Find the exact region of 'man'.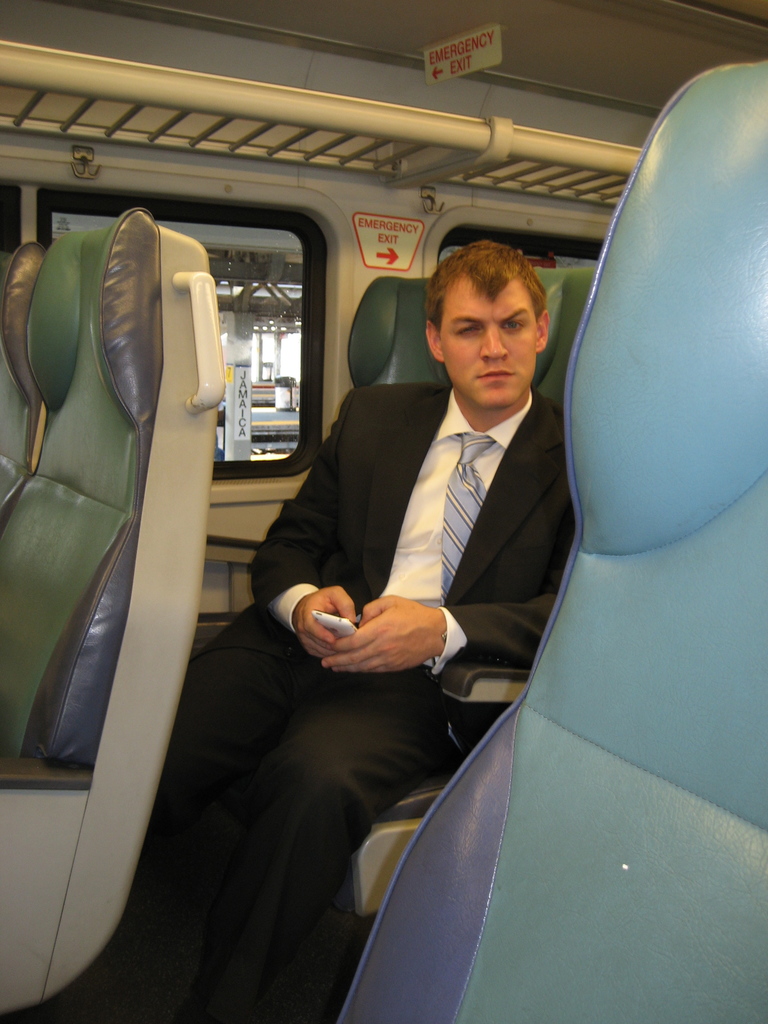
Exact region: (left=236, top=215, right=637, bottom=943).
